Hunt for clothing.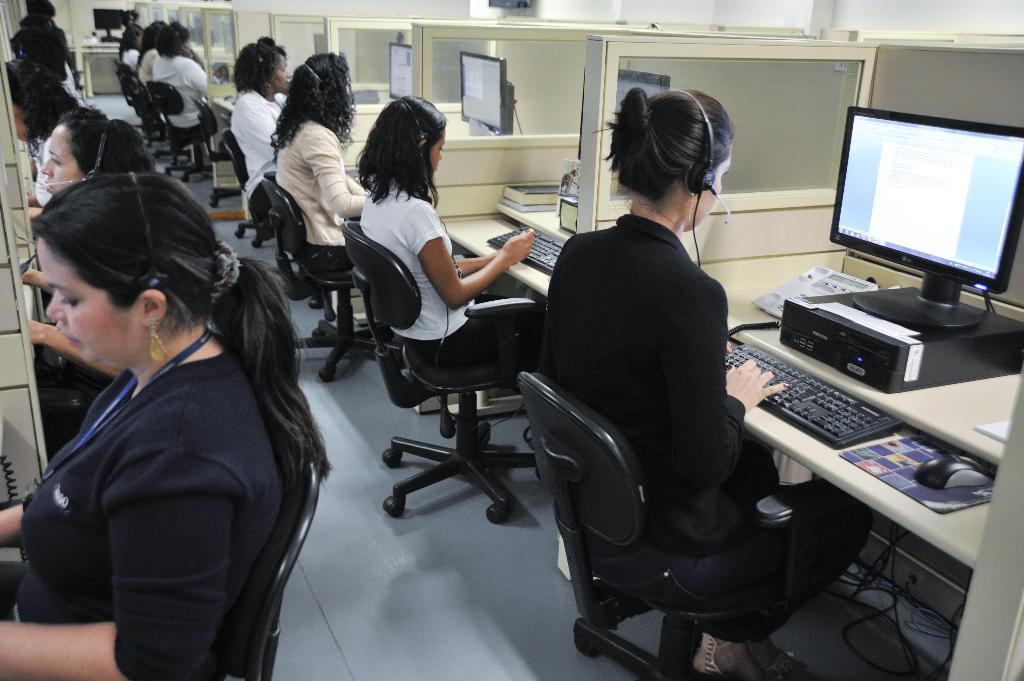
Hunted down at box(273, 109, 381, 255).
